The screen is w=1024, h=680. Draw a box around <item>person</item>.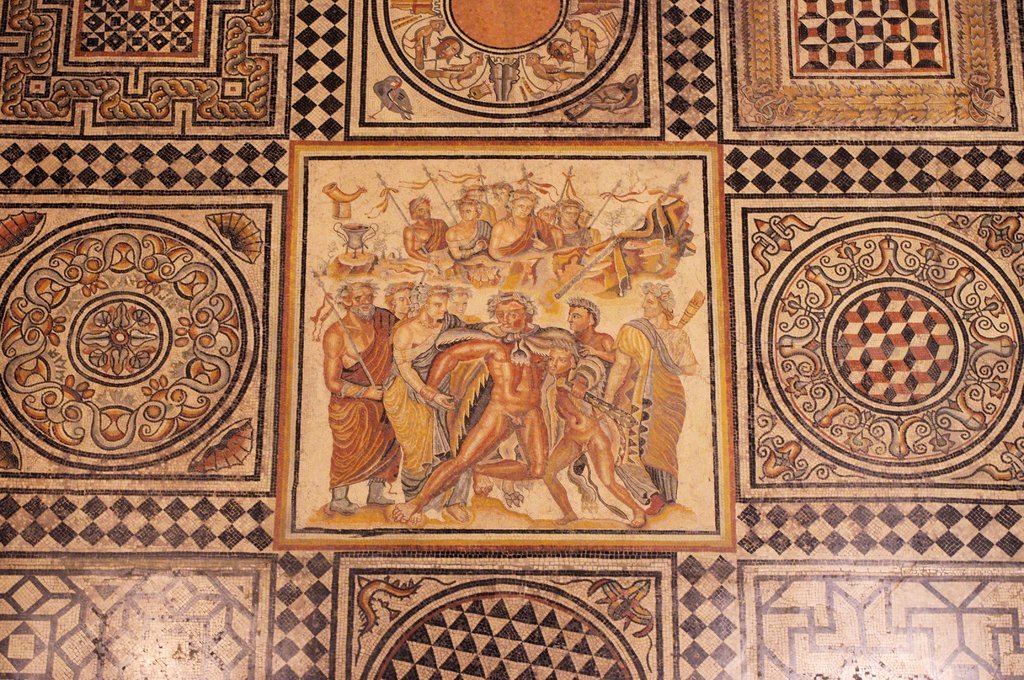
445, 203, 488, 264.
